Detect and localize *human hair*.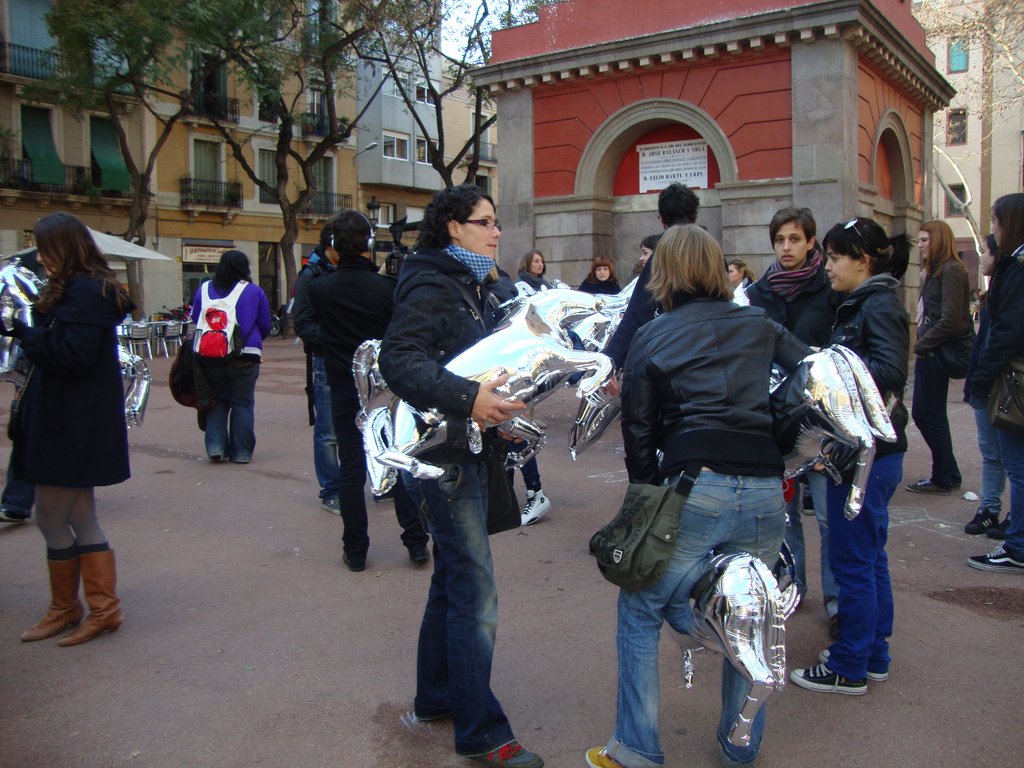
Localized at {"x1": 918, "y1": 219, "x2": 961, "y2": 282}.
